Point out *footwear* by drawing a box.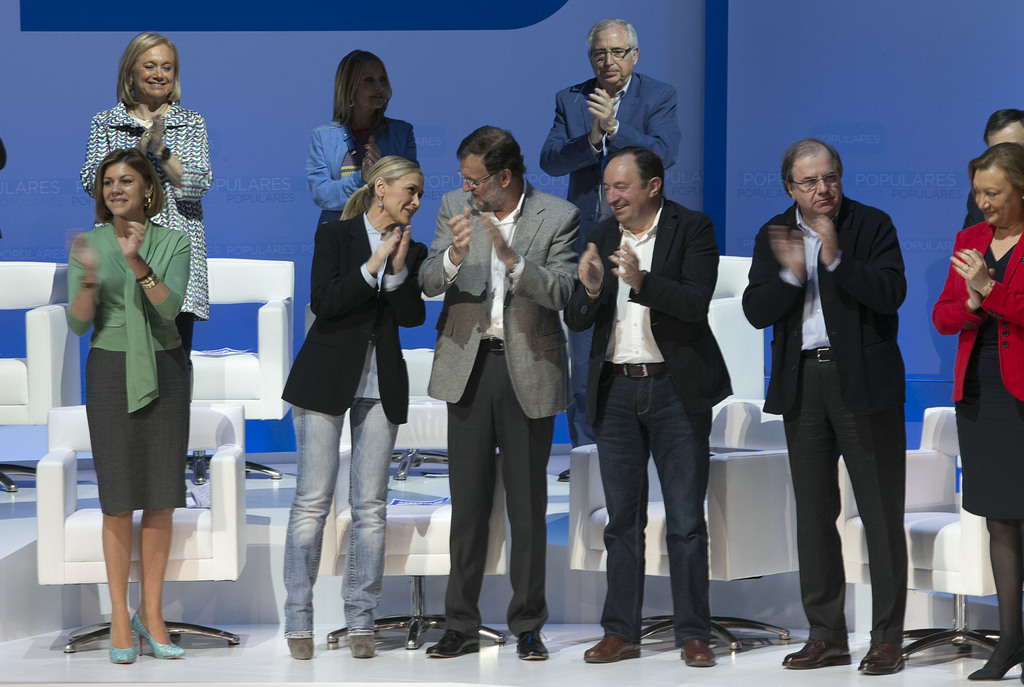
426:629:482:660.
